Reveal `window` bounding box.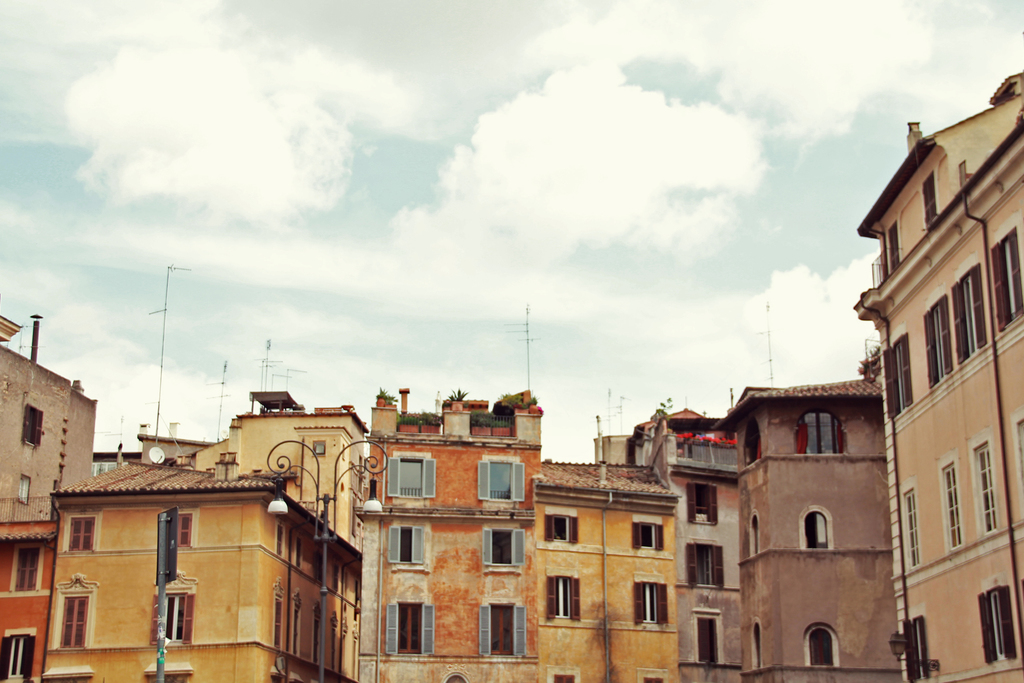
Revealed: l=628, t=521, r=665, b=554.
